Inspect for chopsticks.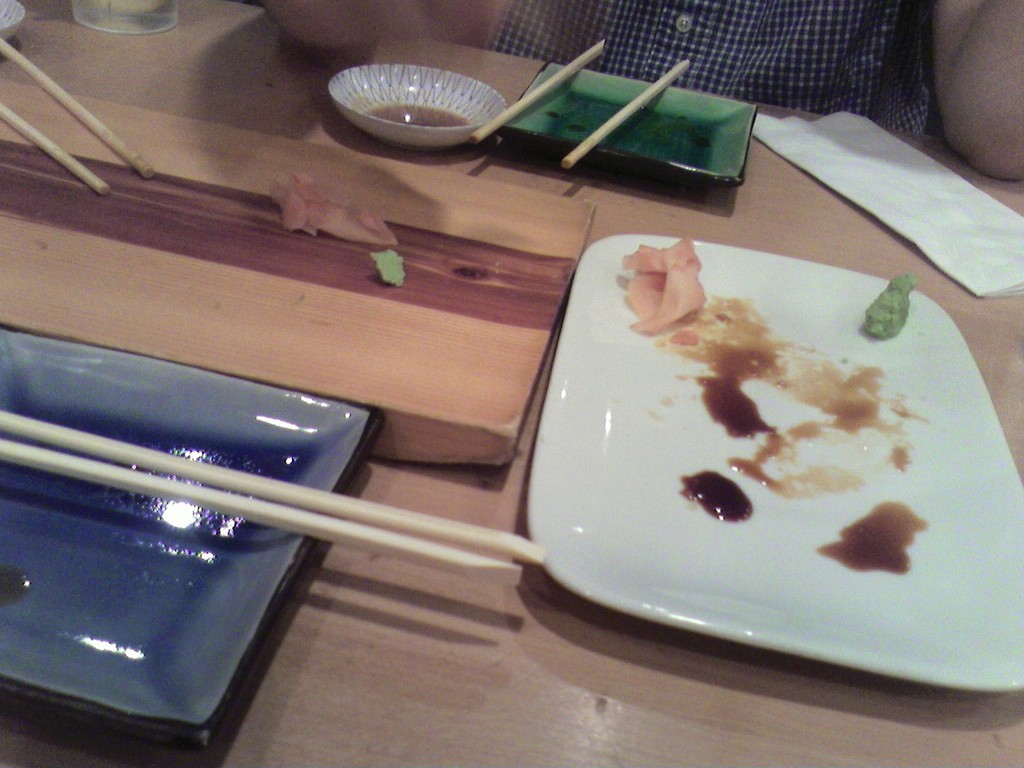
Inspection: (0,32,159,200).
